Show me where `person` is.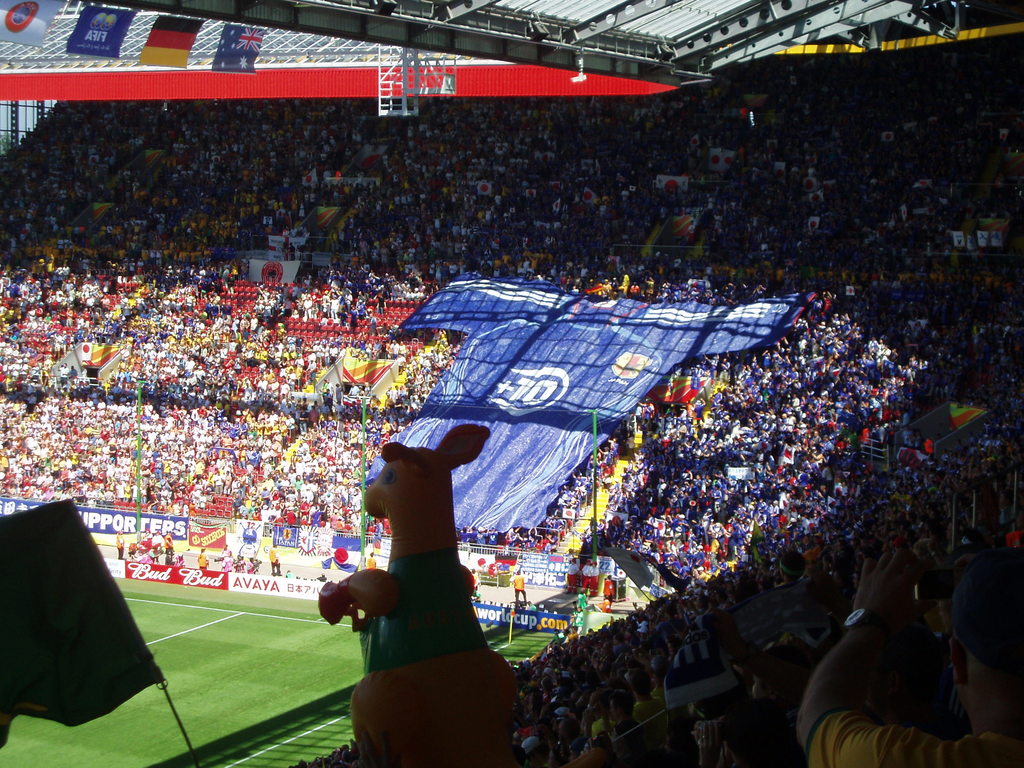
`person` is at Rect(802, 548, 1023, 767).
